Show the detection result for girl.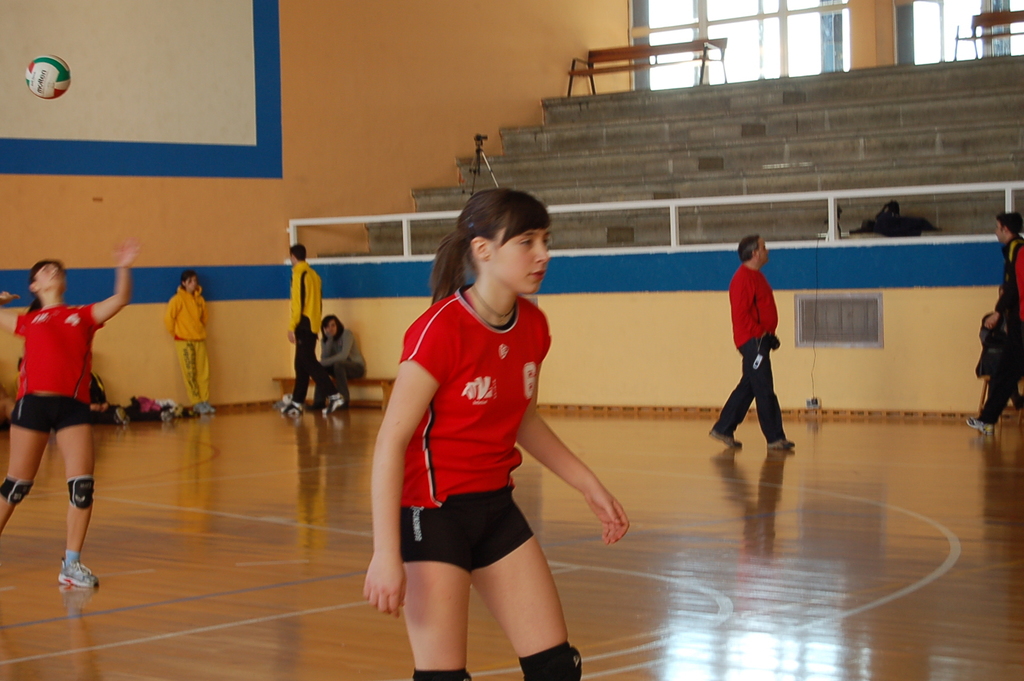
x1=163, y1=261, x2=234, y2=418.
